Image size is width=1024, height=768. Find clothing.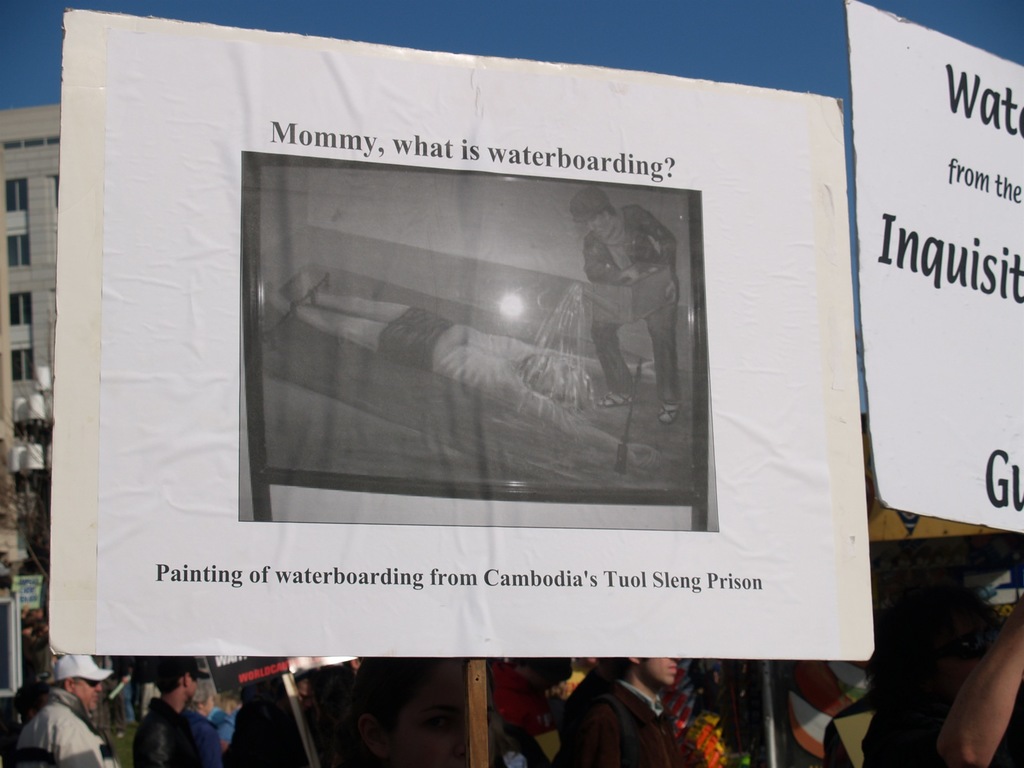
<region>14, 675, 99, 767</region>.
